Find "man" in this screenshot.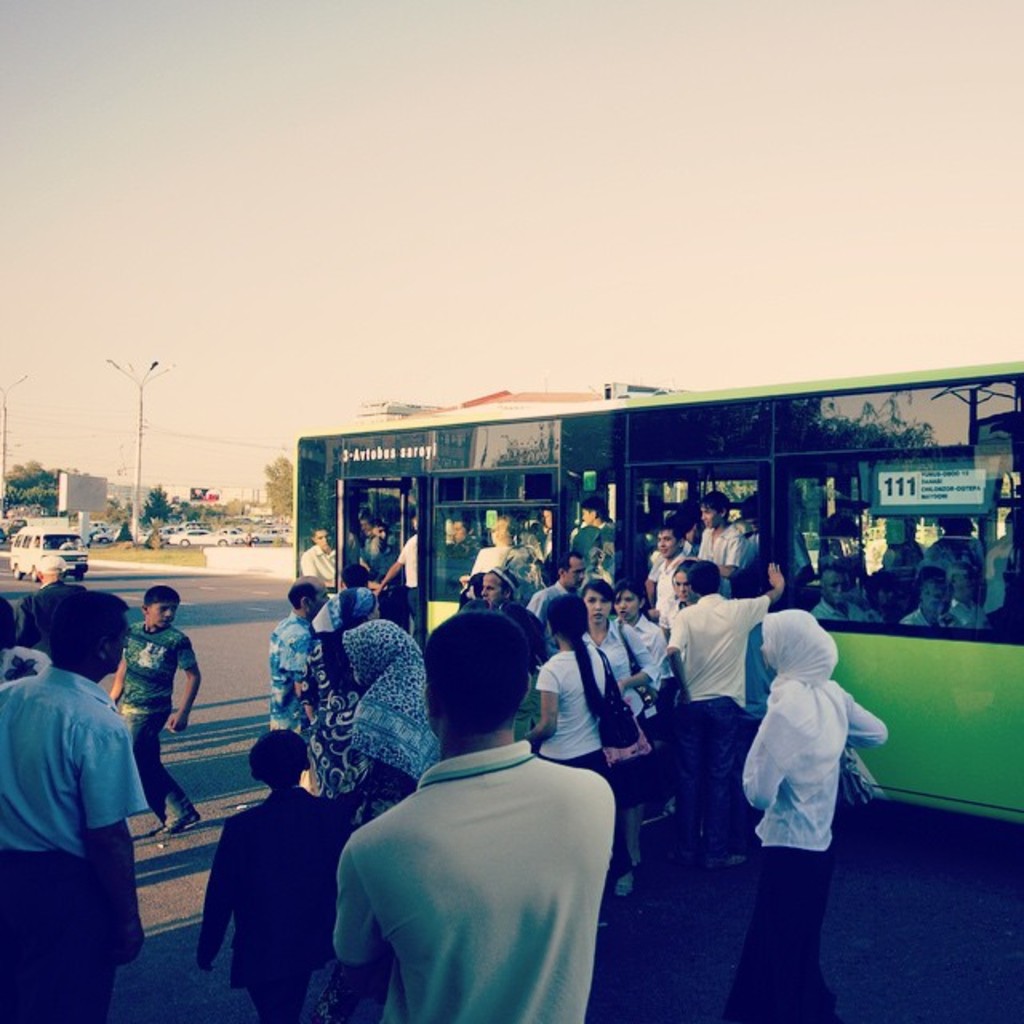
The bounding box for "man" is <box>541,507,552,558</box>.
